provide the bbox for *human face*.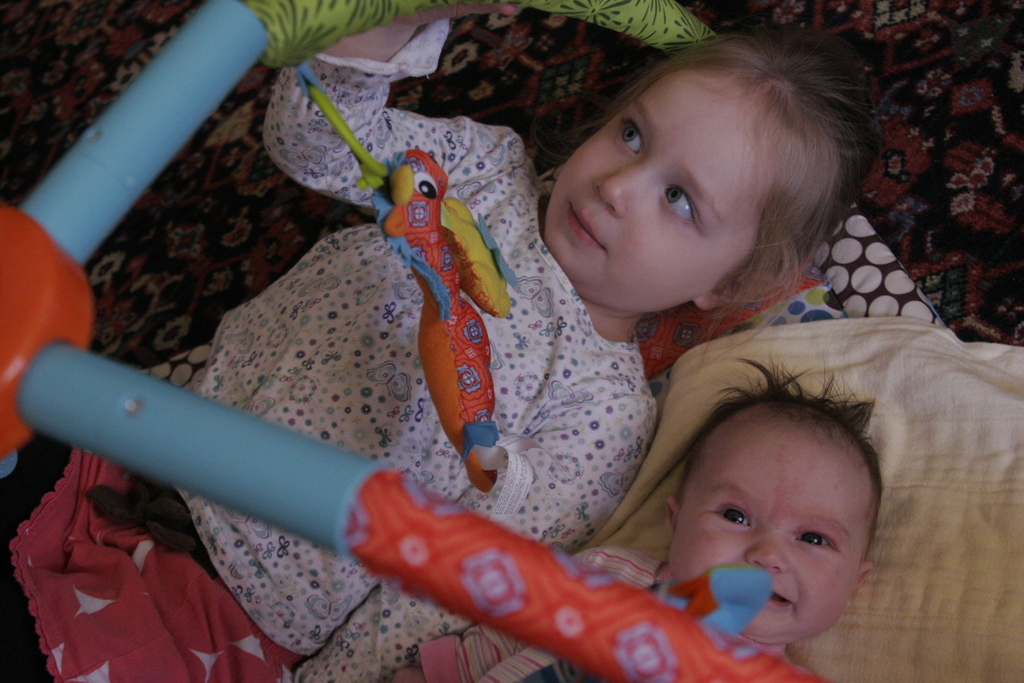
crop(546, 83, 762, 314).
